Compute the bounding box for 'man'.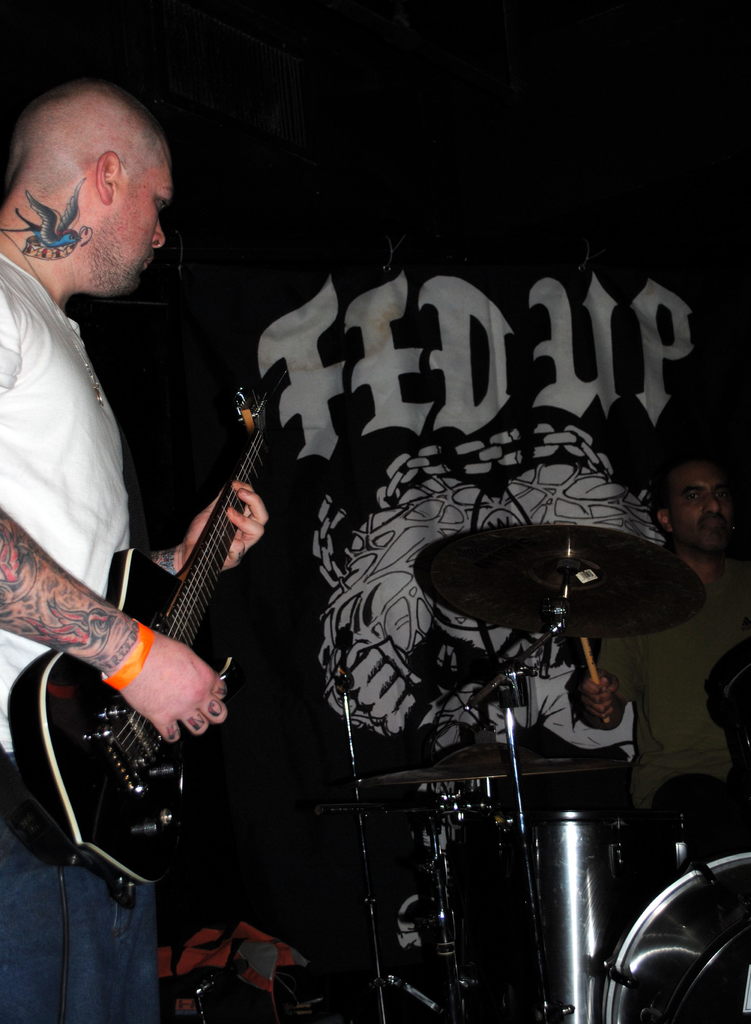
(0,77,273,1023).
